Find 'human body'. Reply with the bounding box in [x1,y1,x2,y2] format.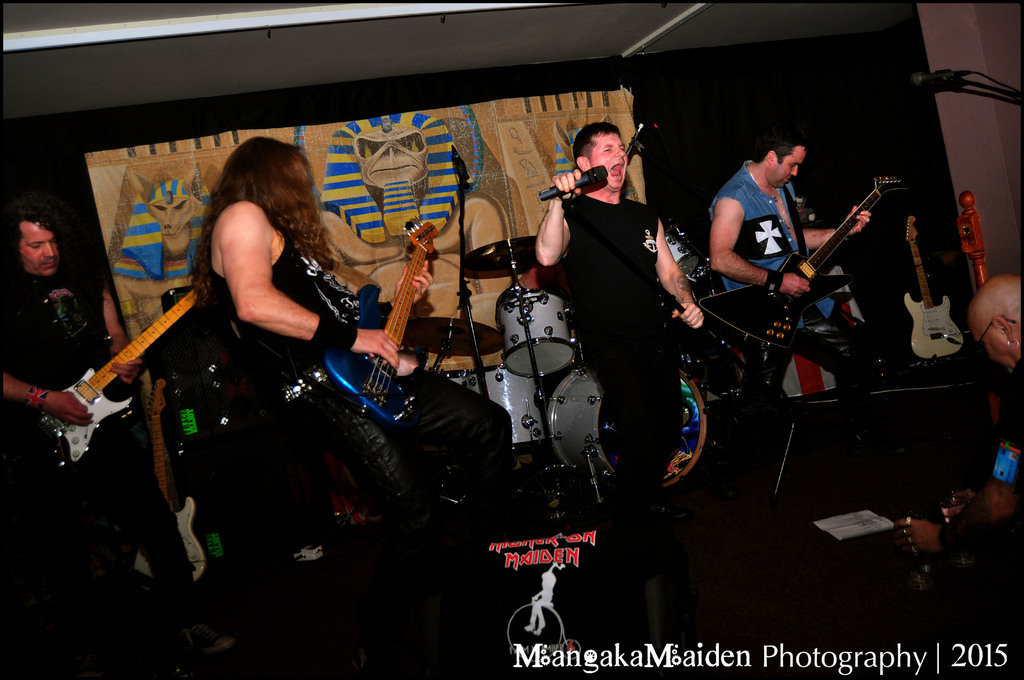
[545,104,723,538].
